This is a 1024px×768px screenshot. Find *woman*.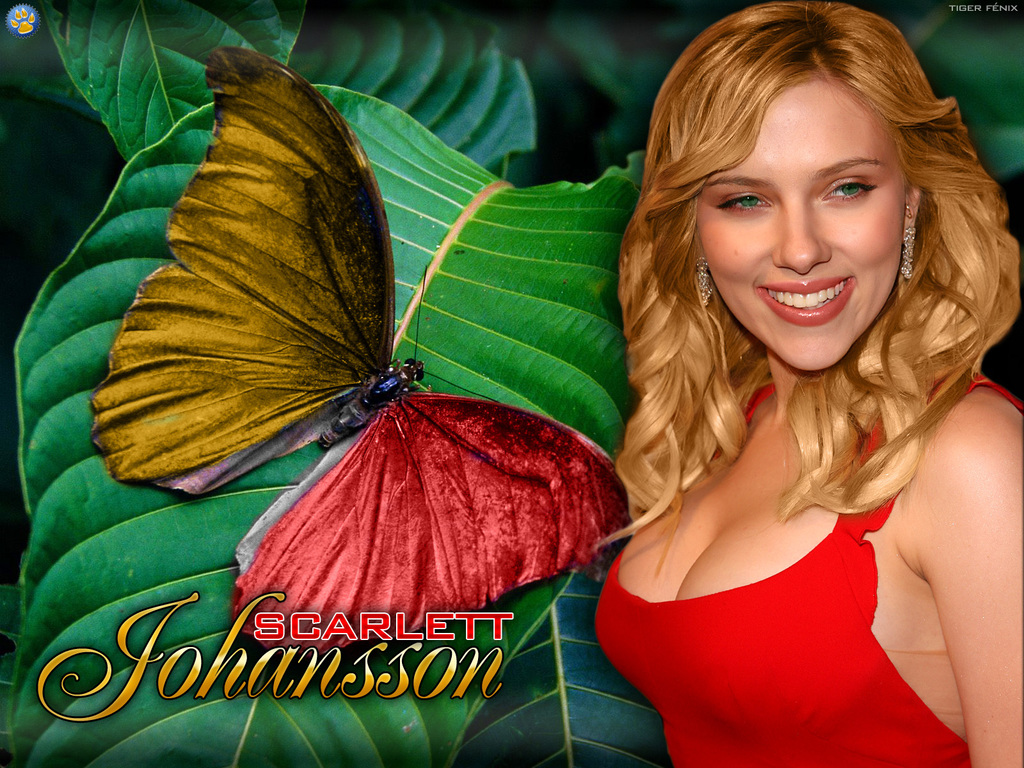
Bounding box: [594,0,1023,767].
